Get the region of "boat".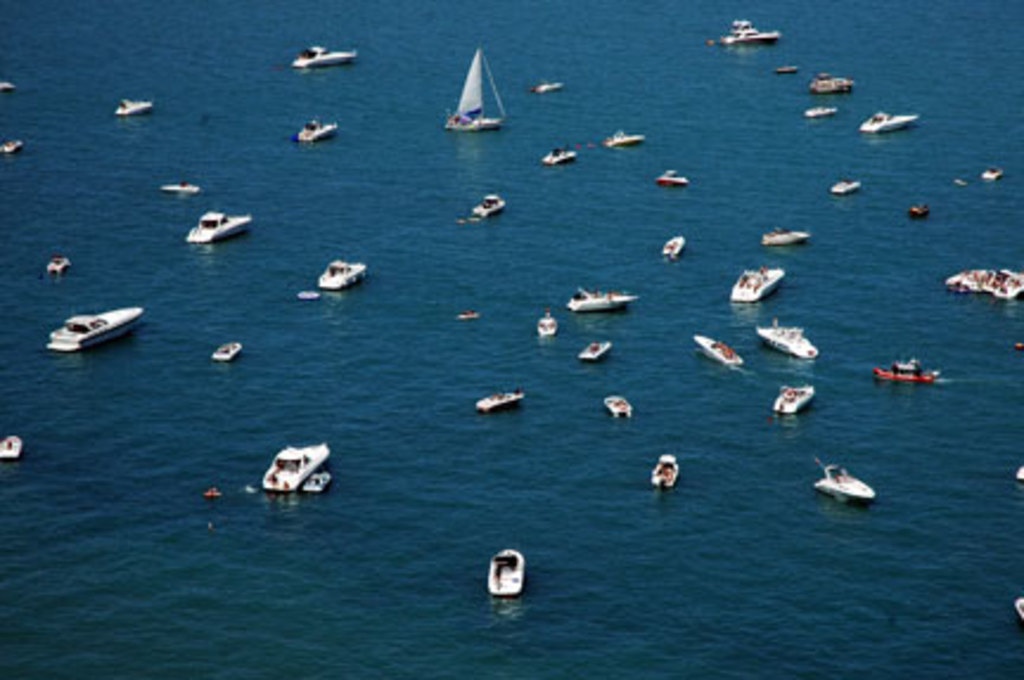
l=716, t=17, r=780, b=47.
